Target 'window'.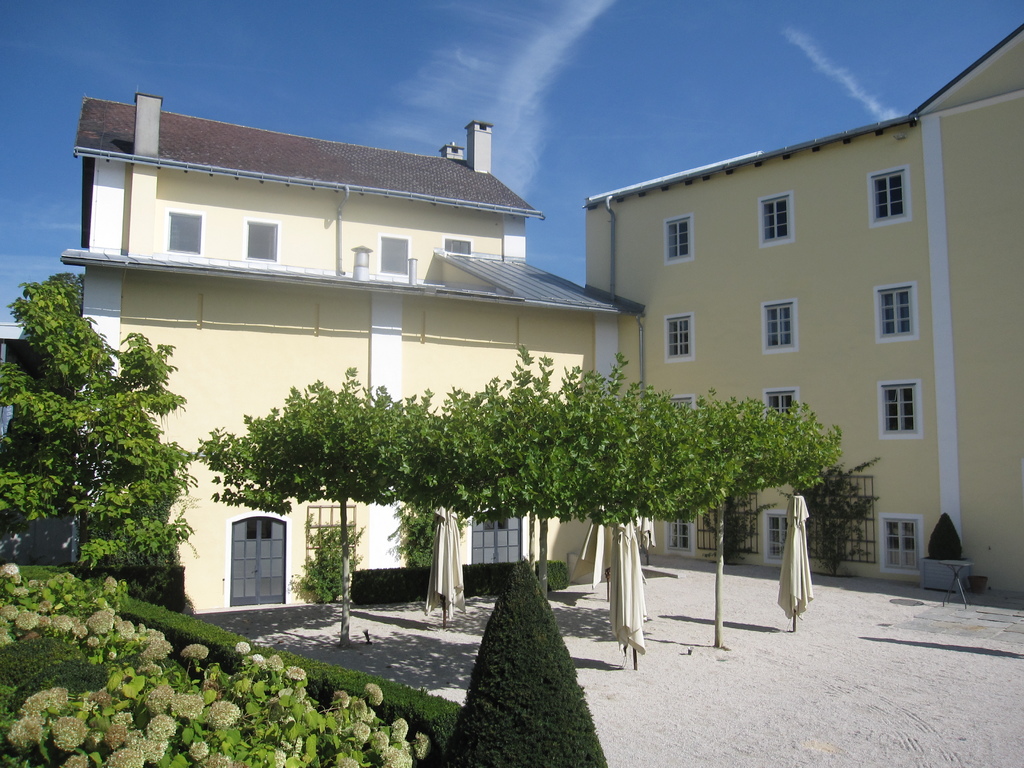
Target region: bbox(669, 221, 689, 264).
